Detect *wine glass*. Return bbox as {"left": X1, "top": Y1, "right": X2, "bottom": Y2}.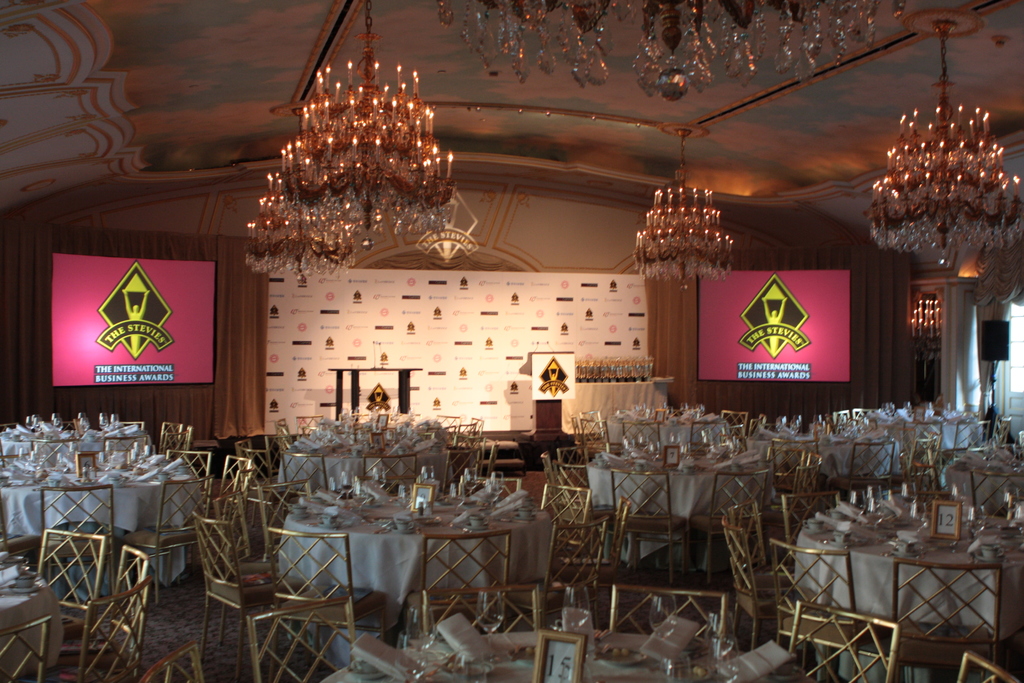
{"left": 396, "top": 642, "right": 427, "bottom": 682}.
